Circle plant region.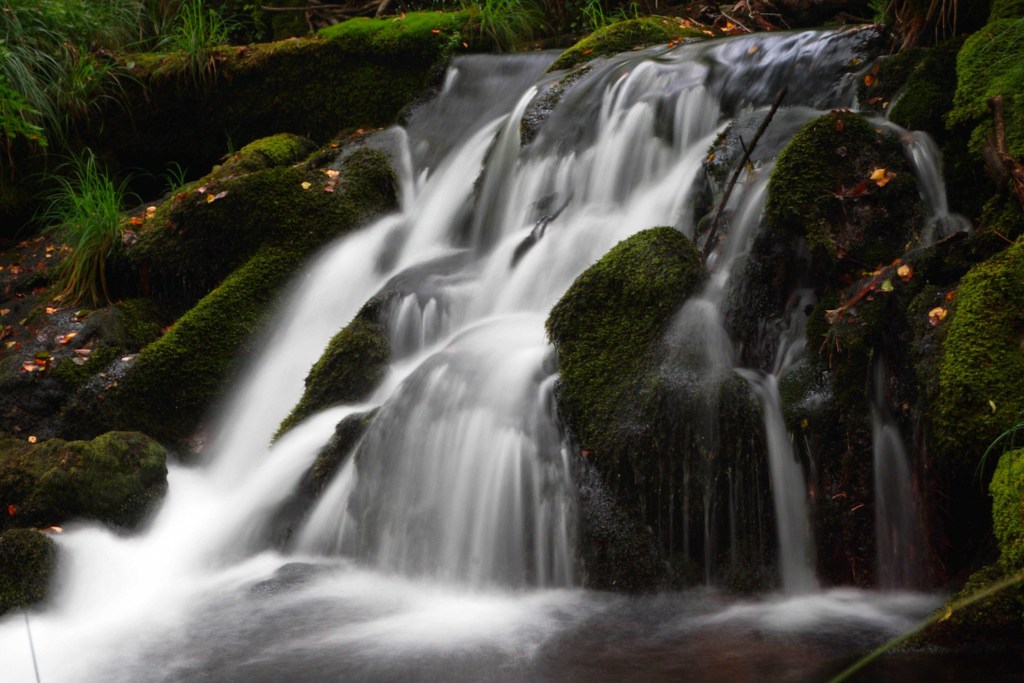
Region: (x1=867, y1=0, x2=1002, y2=110).
